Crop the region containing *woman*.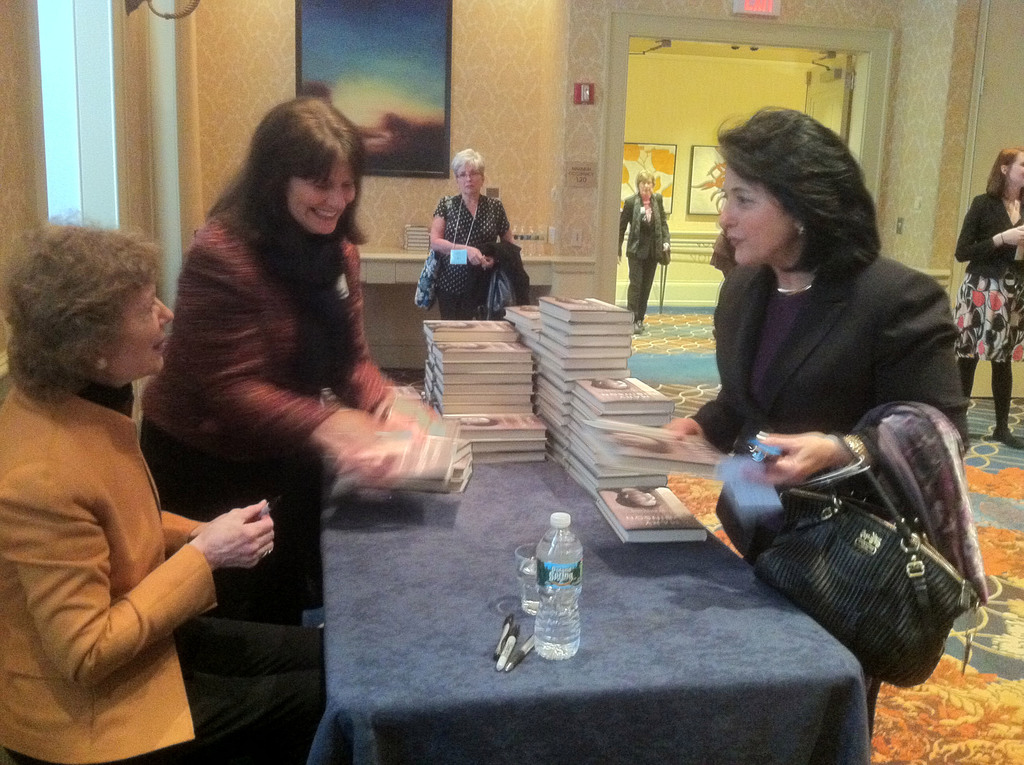
Crop region: 137, 95, 429, 627.
